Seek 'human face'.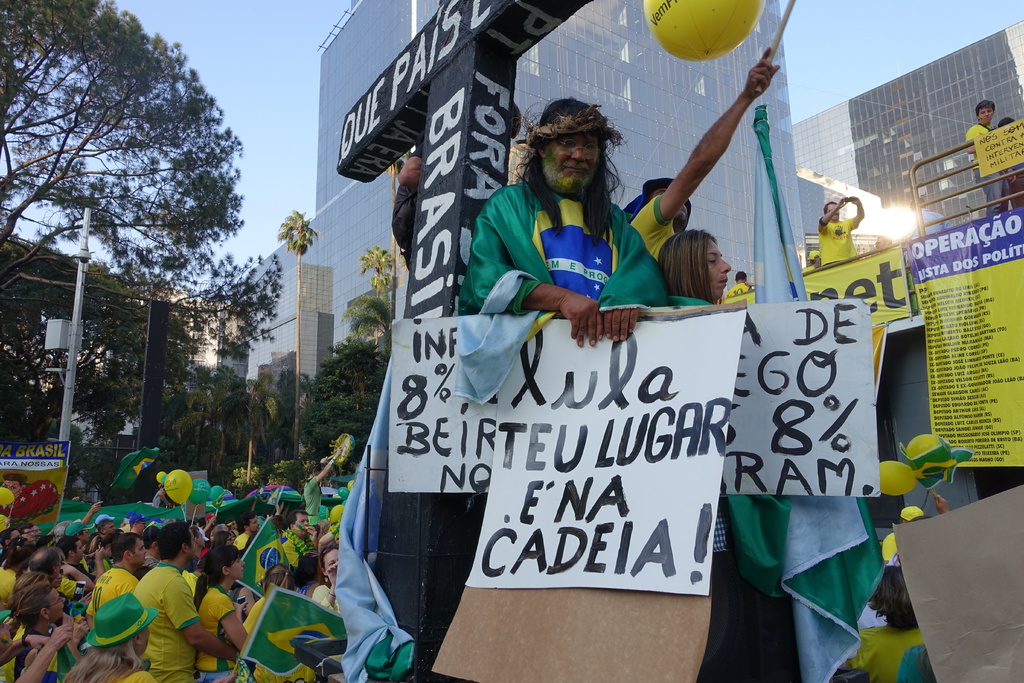
crop(548, 135, 598, 194).
